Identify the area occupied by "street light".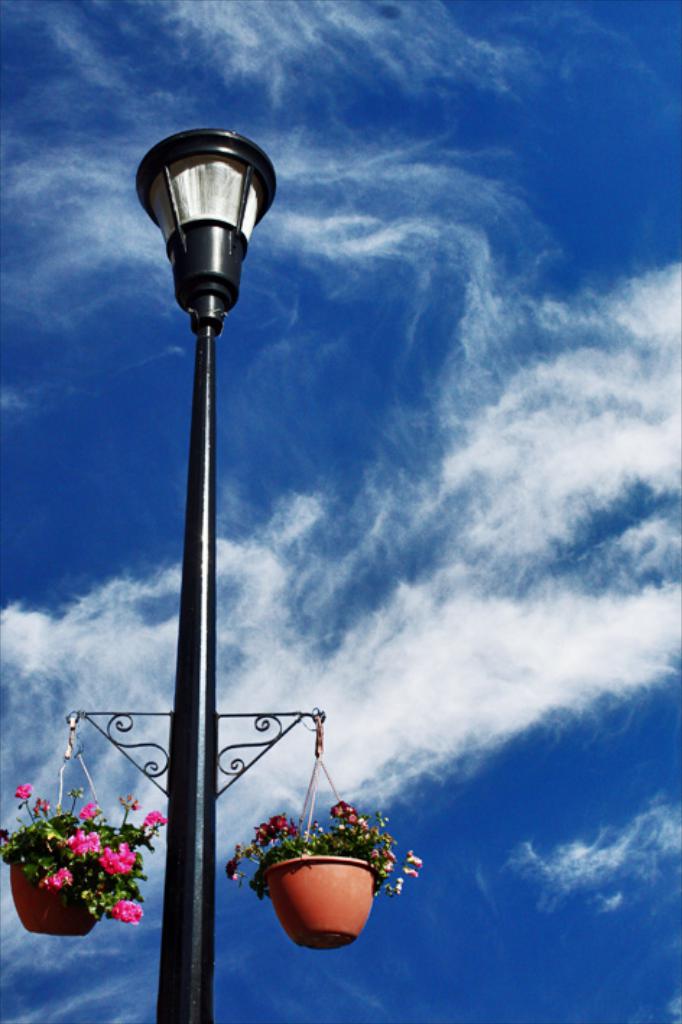
Area: l=97, t=105, r=272, b=1023.
